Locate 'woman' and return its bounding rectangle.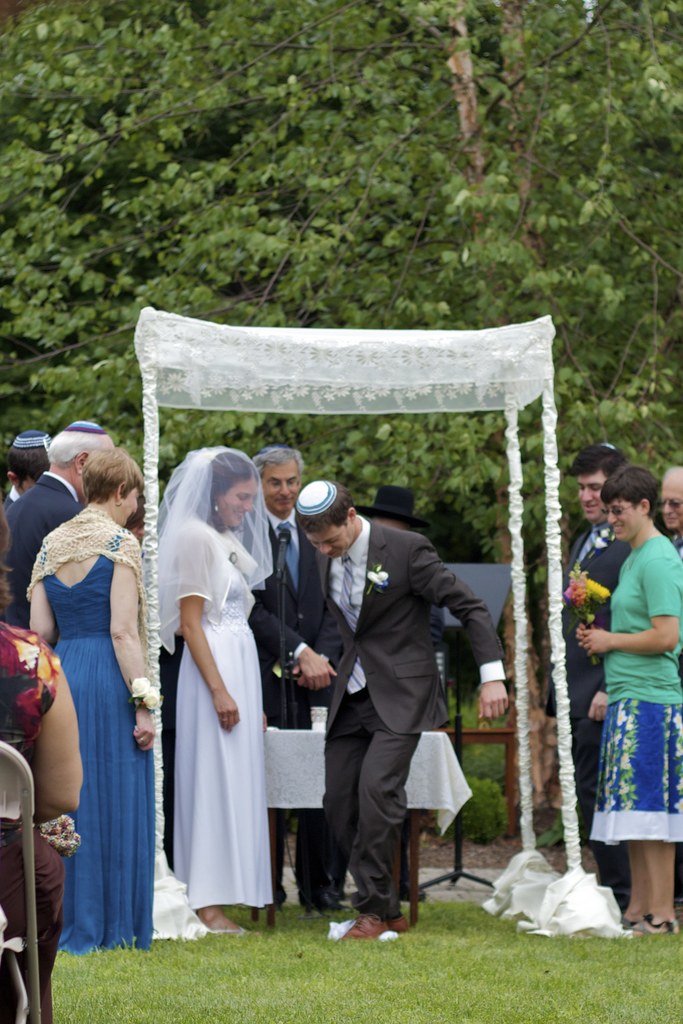
rect(580, 473, 682, 941).
